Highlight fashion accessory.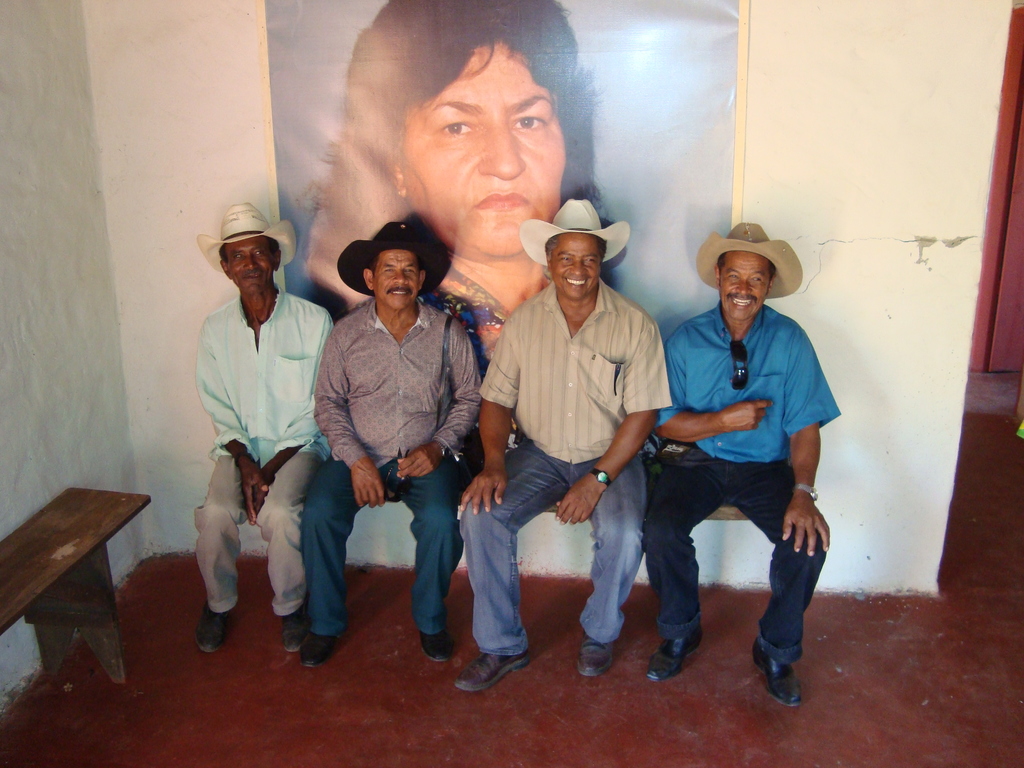
Highlighted region: left=195, top=602, right=230, bottom=653.
